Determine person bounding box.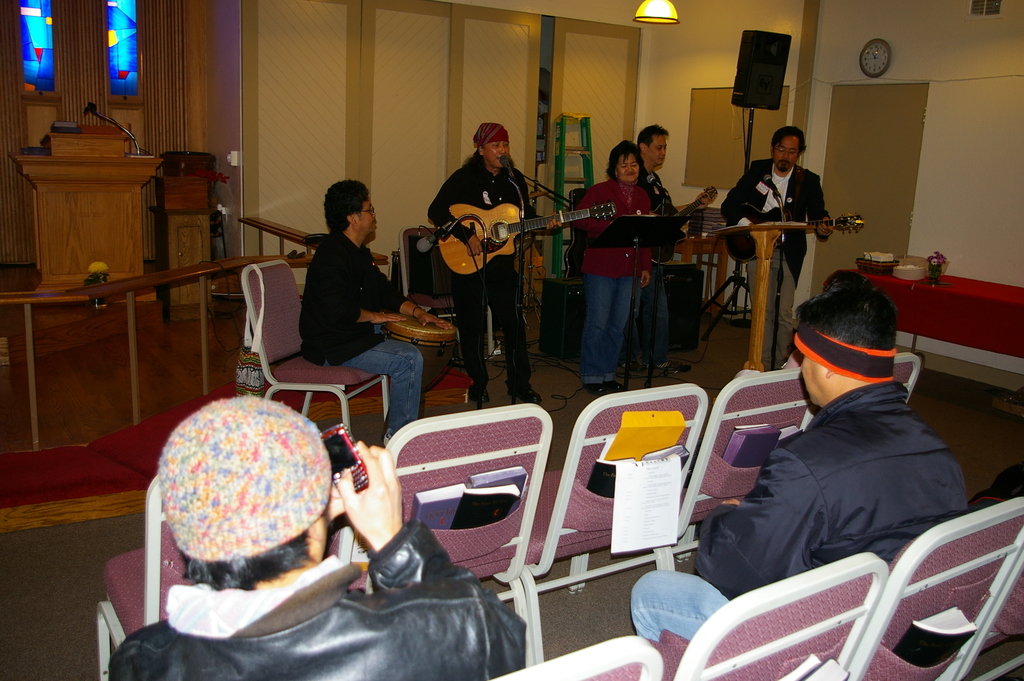
Determined: 295:174:433:451.
